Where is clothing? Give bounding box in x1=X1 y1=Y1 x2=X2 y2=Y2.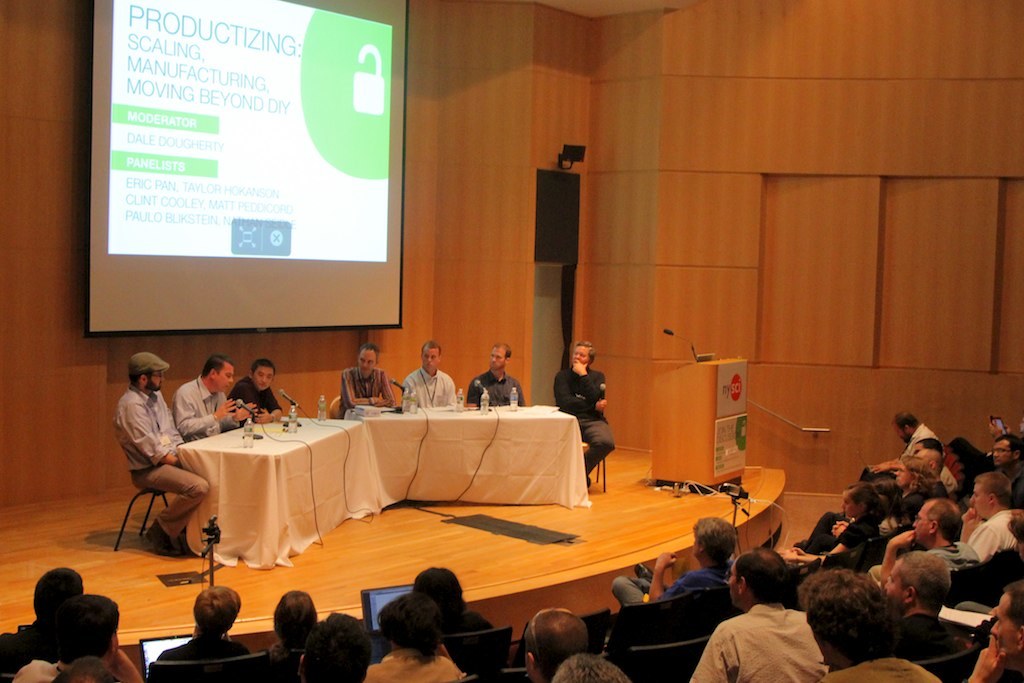
x1=229 y1=375 x2=282 y2=428.
